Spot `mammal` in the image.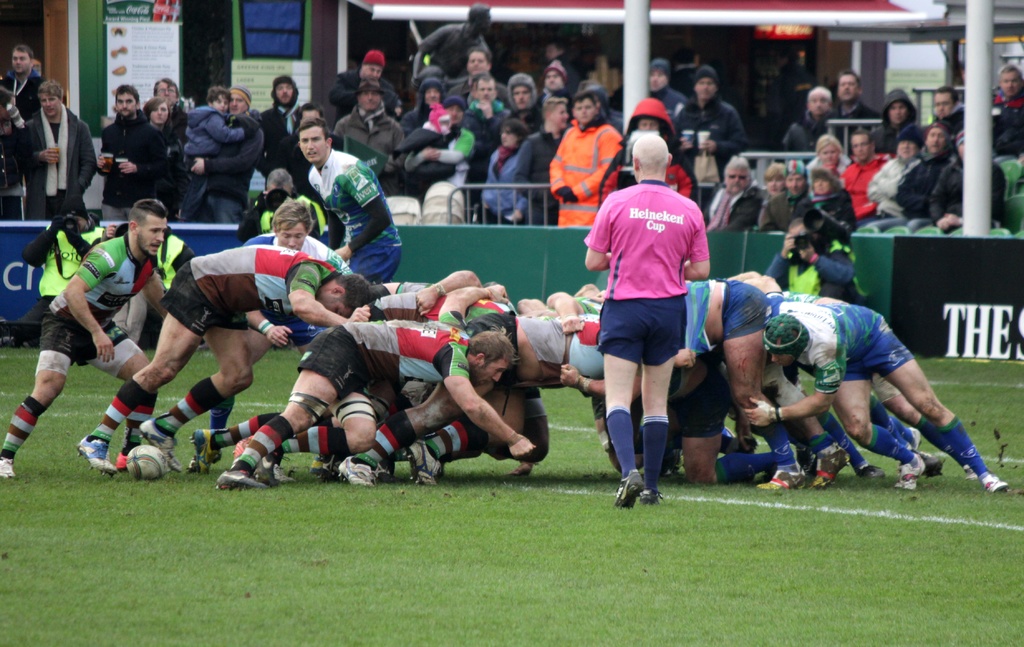
`mammal` found at (x1=860, y1=129, x2=929, y2=228).
